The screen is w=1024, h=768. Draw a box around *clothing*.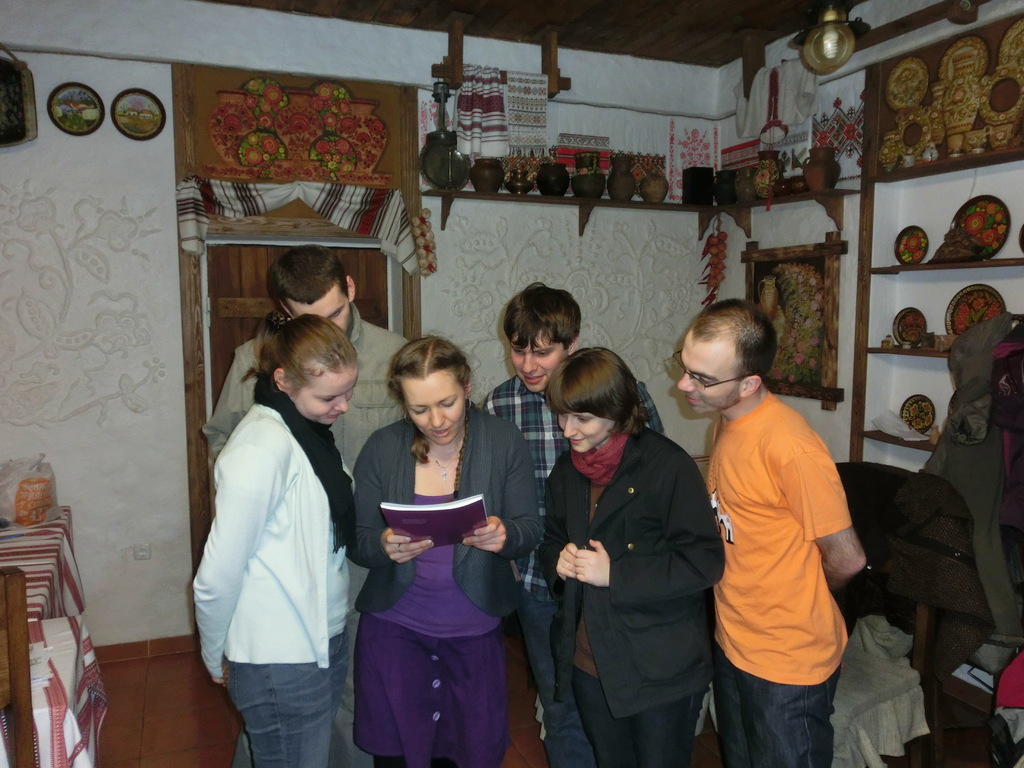
pyautogui.locateOnScreen(724, 663, 840, 767).
